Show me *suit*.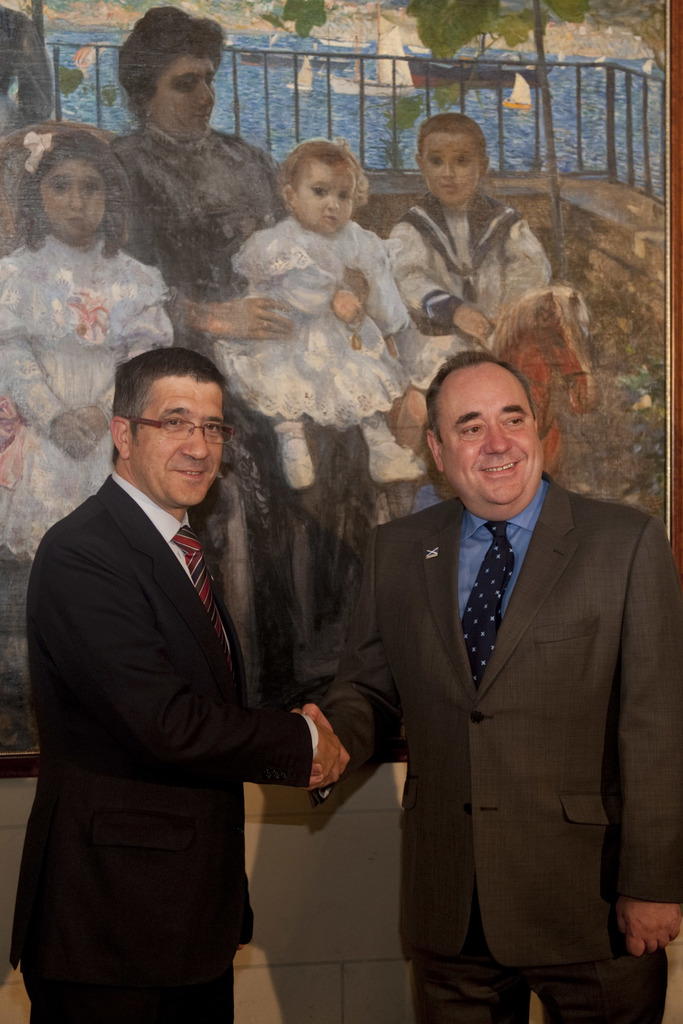
*suit* is here: (353, 374, 663, 1013).
